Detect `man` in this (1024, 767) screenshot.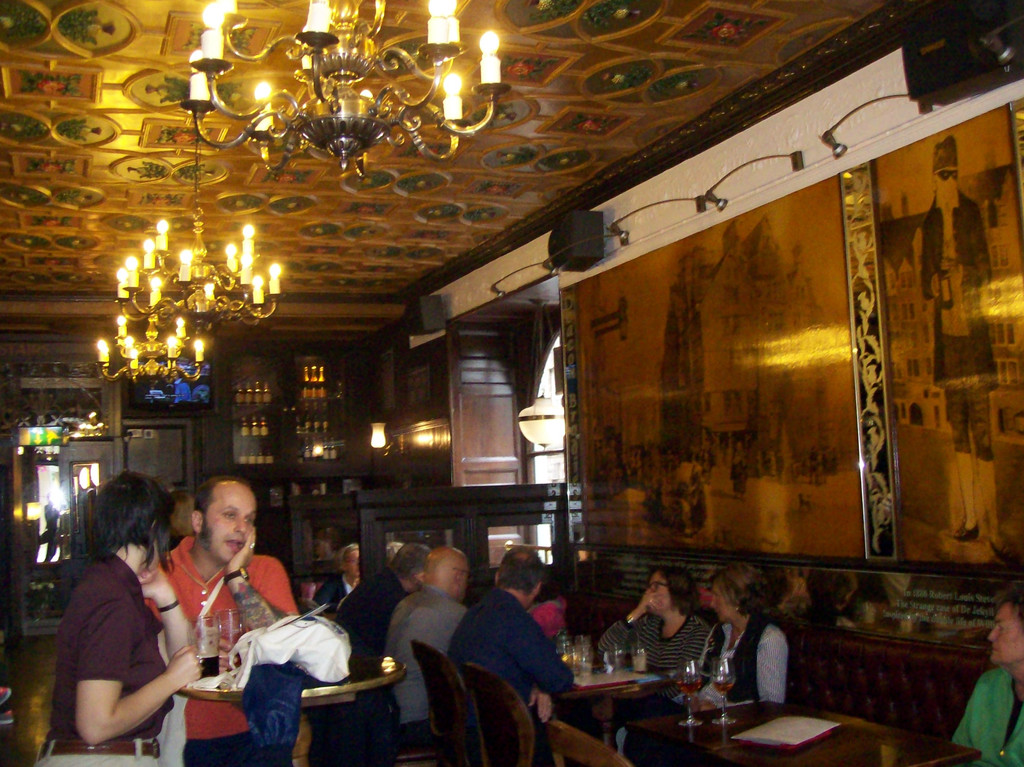
Detection: bbox(386, 539, 474, 741).
